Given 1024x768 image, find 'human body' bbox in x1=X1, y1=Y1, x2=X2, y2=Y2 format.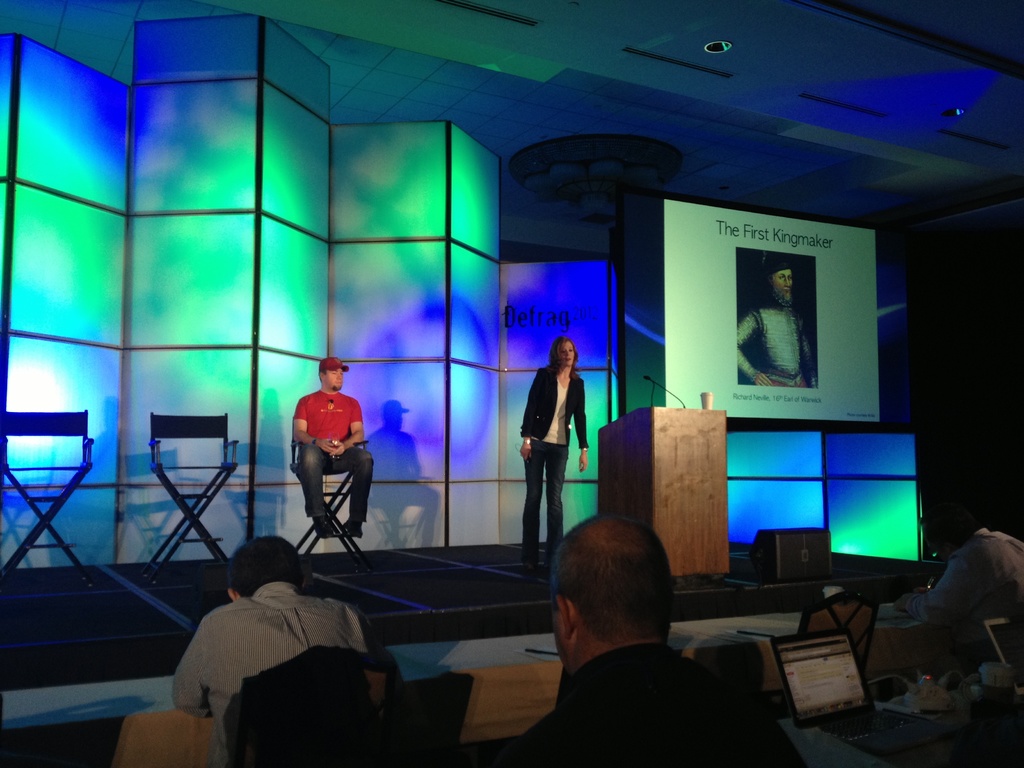
x1=936, y1=507, x2=1023, y2=639.
